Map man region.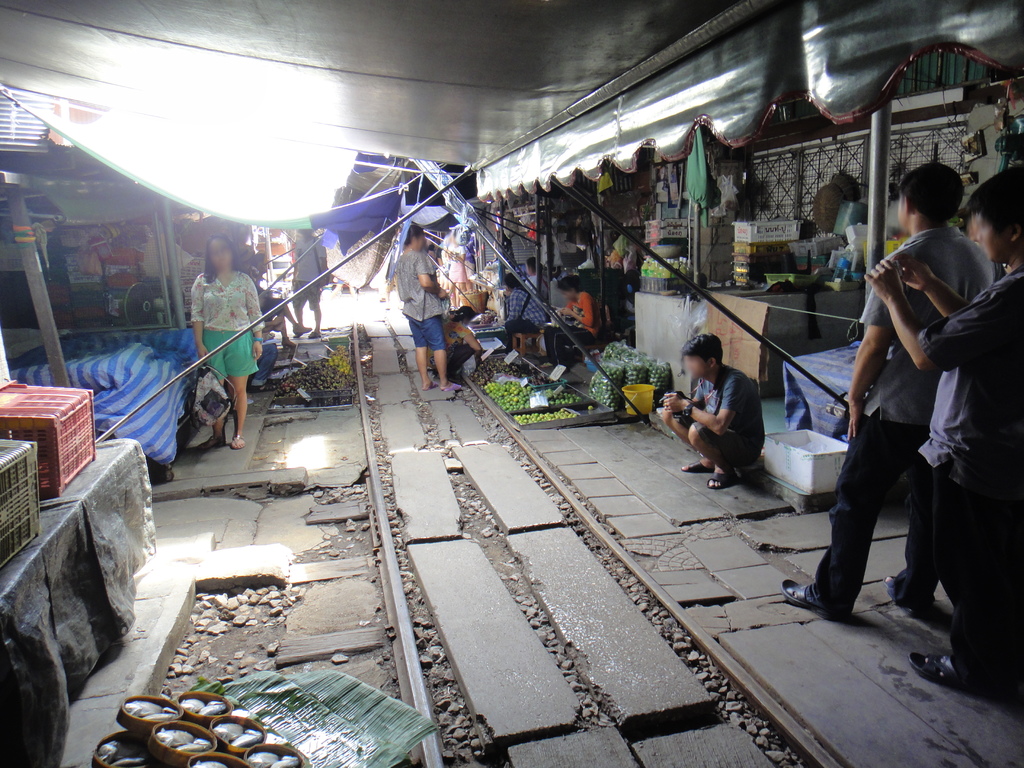
Mapped to pyautogui.locateOnScreen(662, 335, 765, 490).
